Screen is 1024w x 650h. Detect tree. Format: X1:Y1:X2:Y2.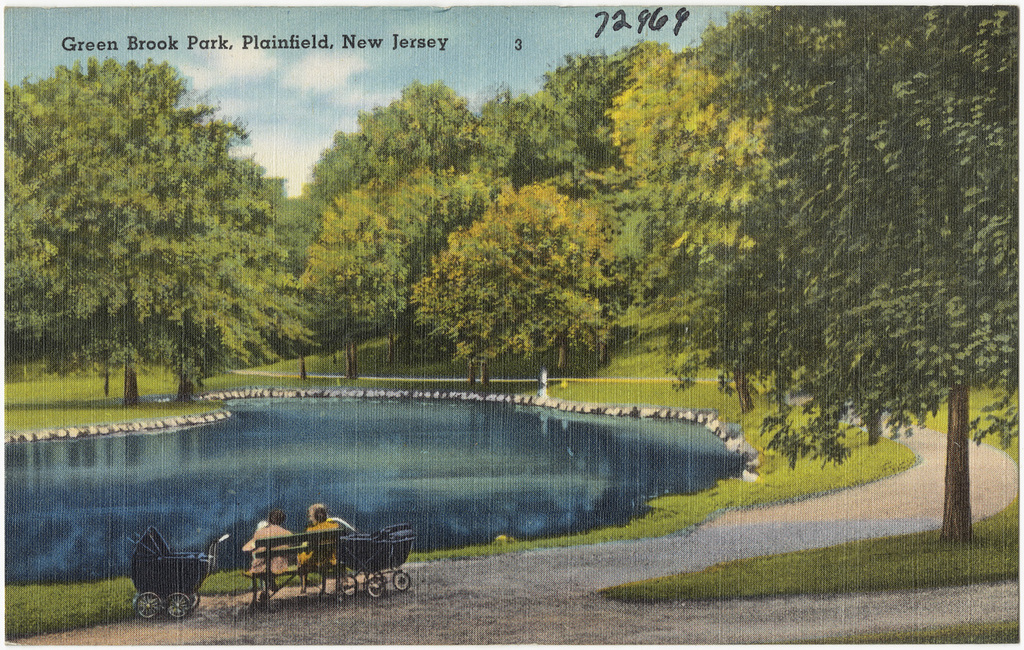
679:0:1019:544.
